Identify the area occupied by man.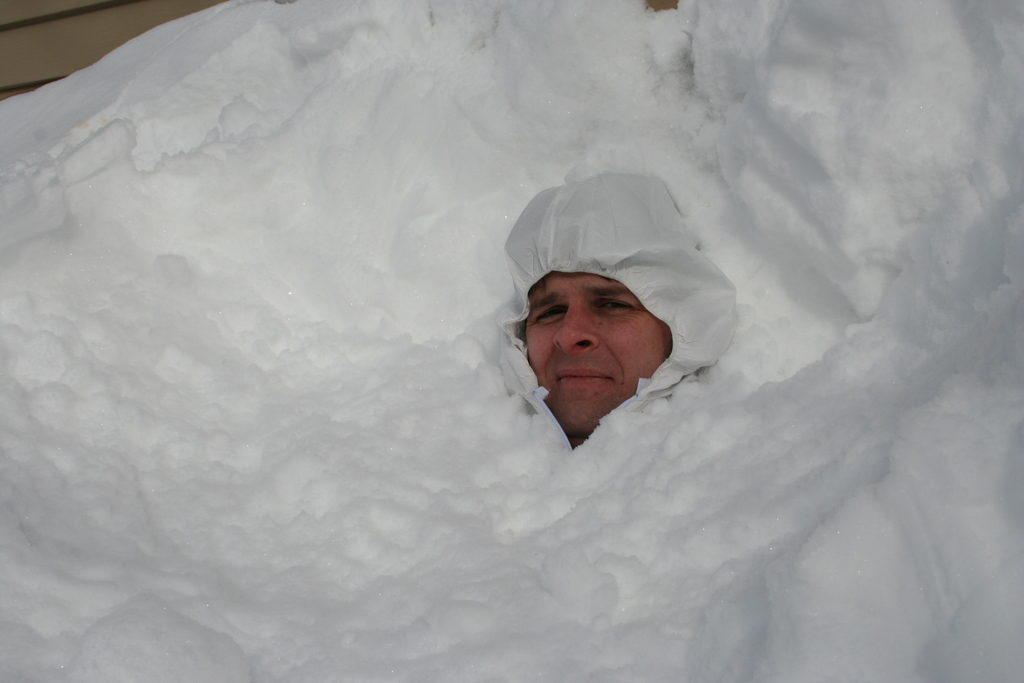
Area: (left=506, top=261, right=674, bottom=454).
